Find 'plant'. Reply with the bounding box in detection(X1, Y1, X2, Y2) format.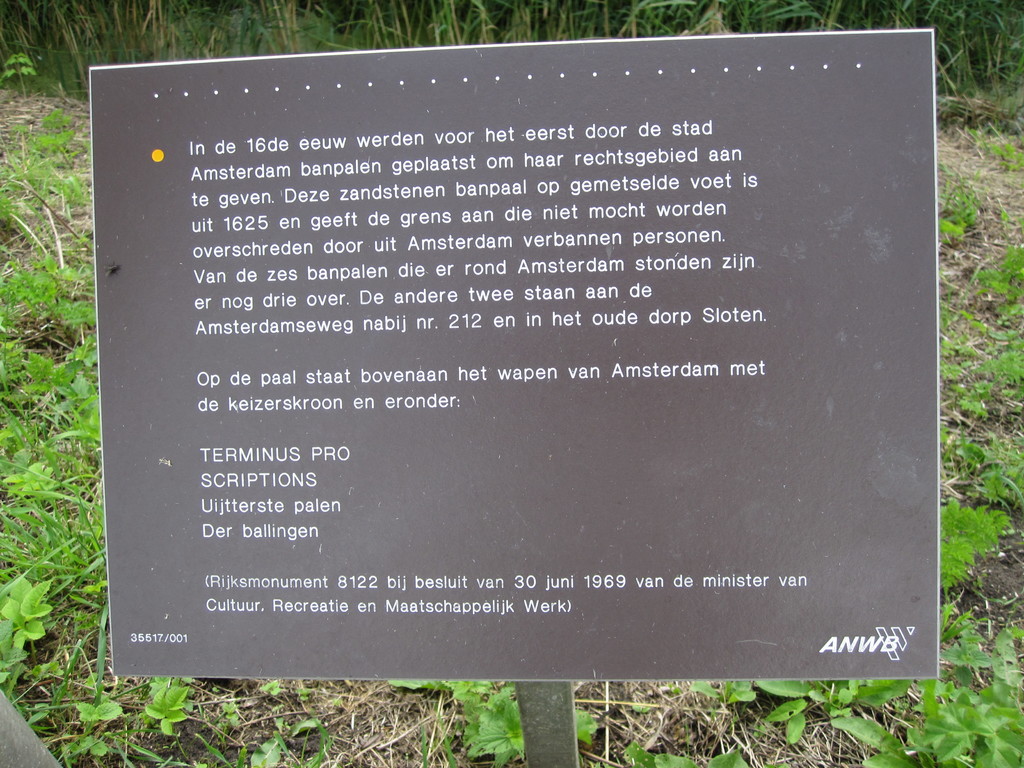
detection(0, 42, 34, 100).
